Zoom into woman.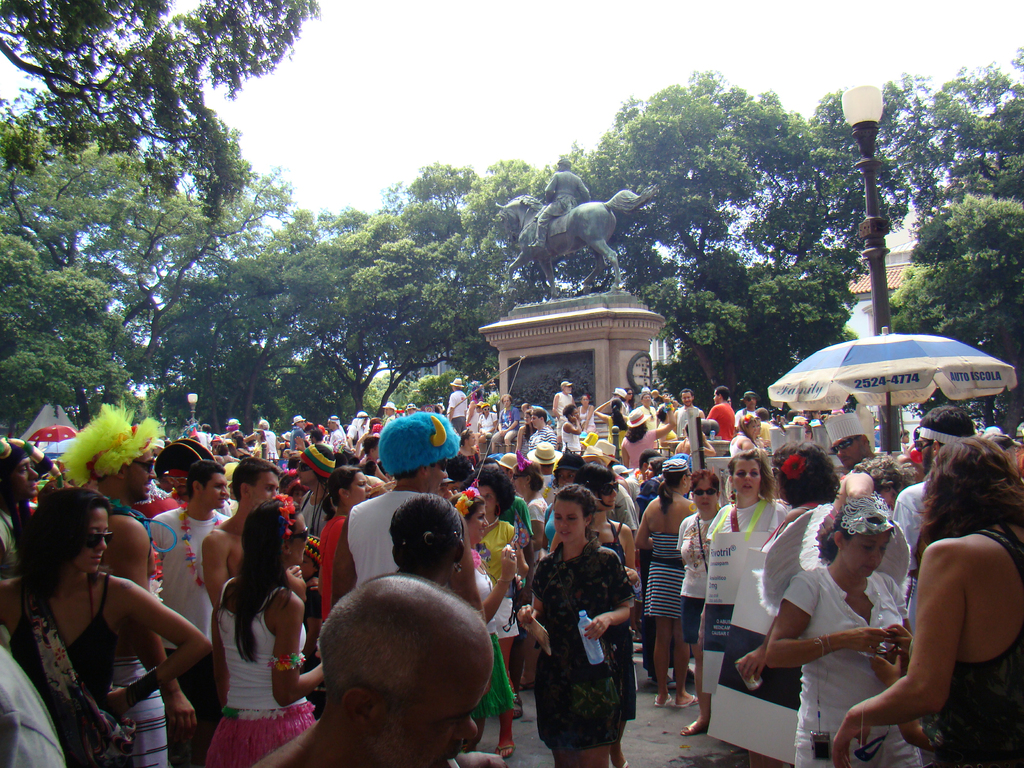
Zoom target: {"x1": 15, "y1": 469, "x2": 209, "y2": 752}.
